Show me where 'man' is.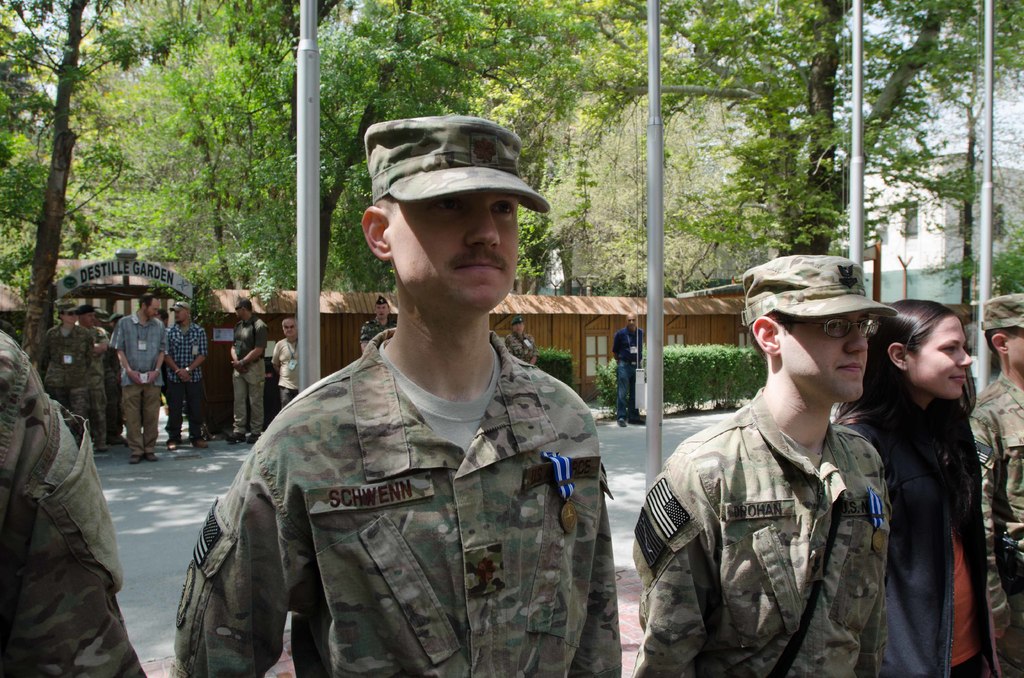
'man' is at {"x1": 112, "y1": 293, "x2": 164, "y2": 462}.
